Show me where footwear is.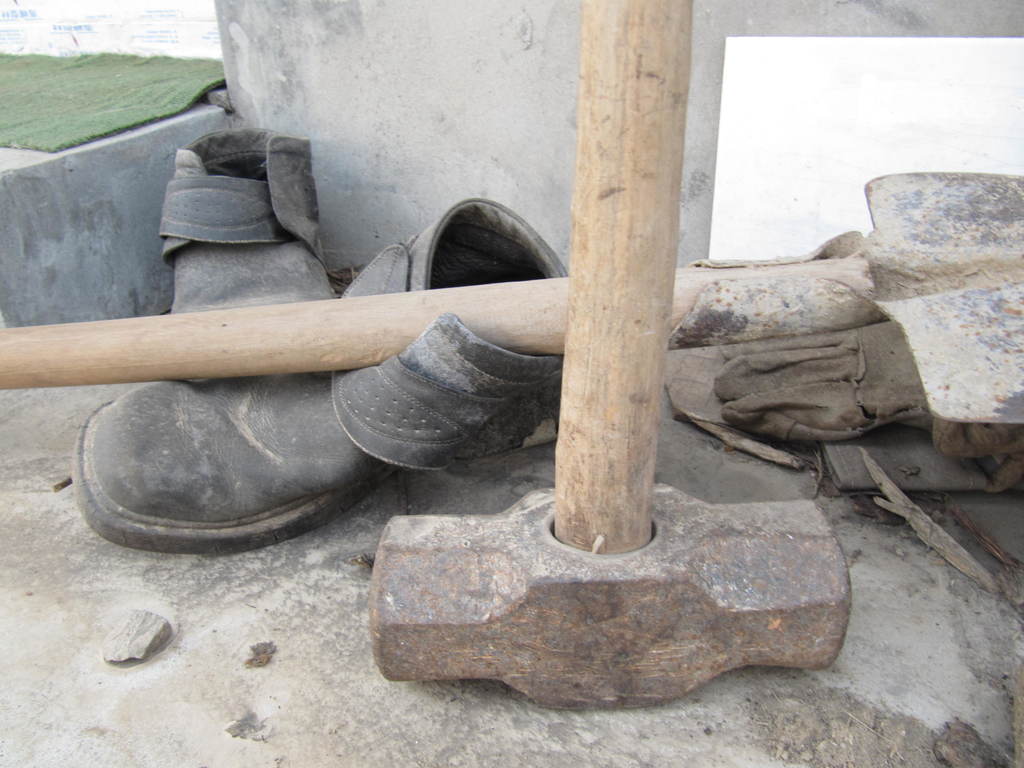
footwear is at {"x1": 92, "y1": 186, "x2": 558, "y2": 534}.
